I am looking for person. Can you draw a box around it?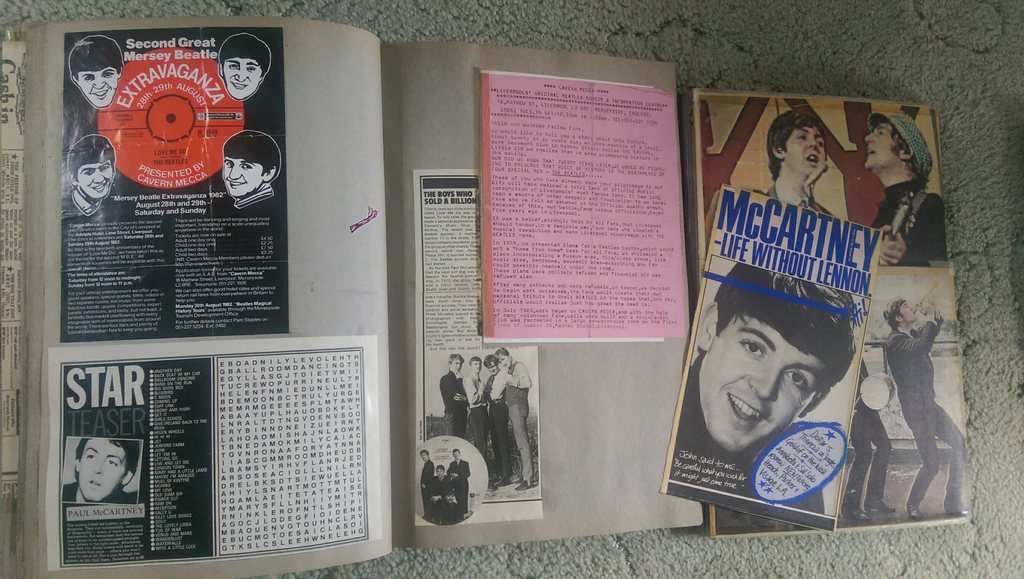
Sure, the bounding box is {"left": 70, "top": 33, "right": 122, "bottom": 108}.
